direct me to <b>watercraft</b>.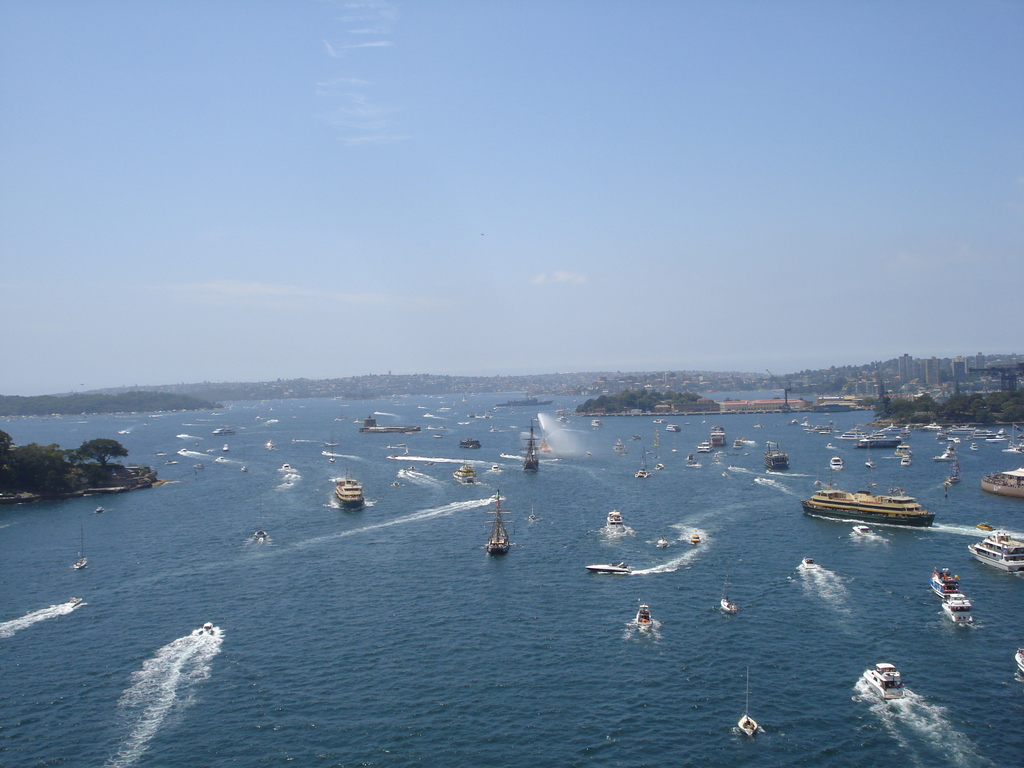
Direction: <box>584,560,632,579</box>.
